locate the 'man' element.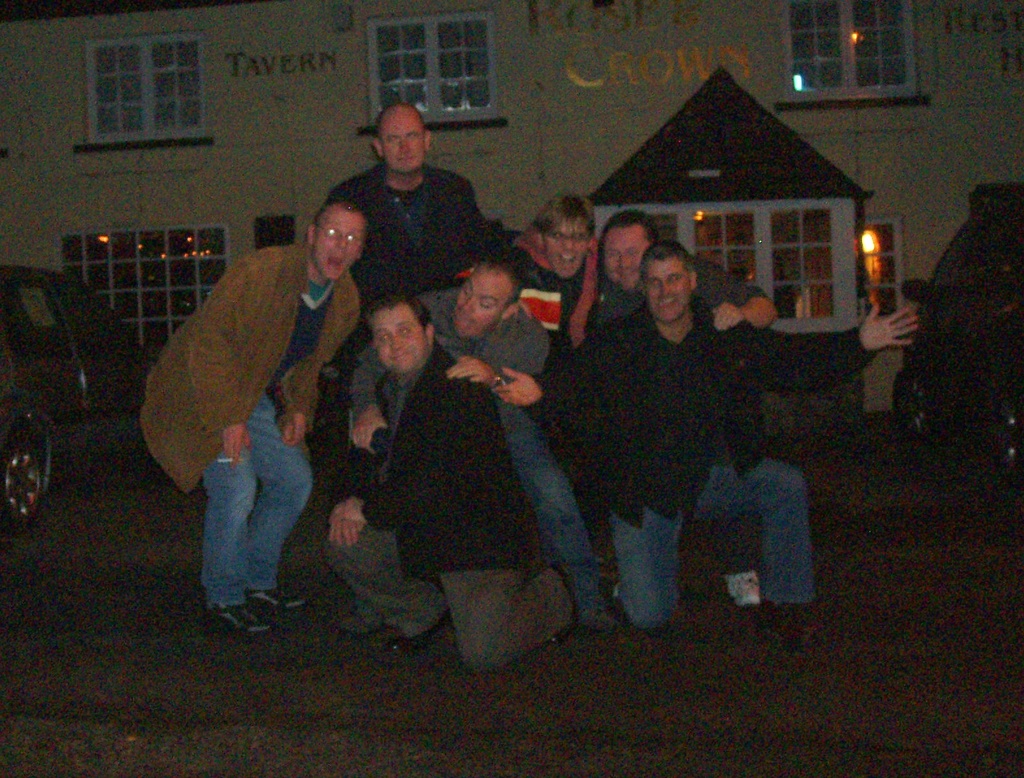
Element bbox: l=488, t=241, r=917, b=647.
